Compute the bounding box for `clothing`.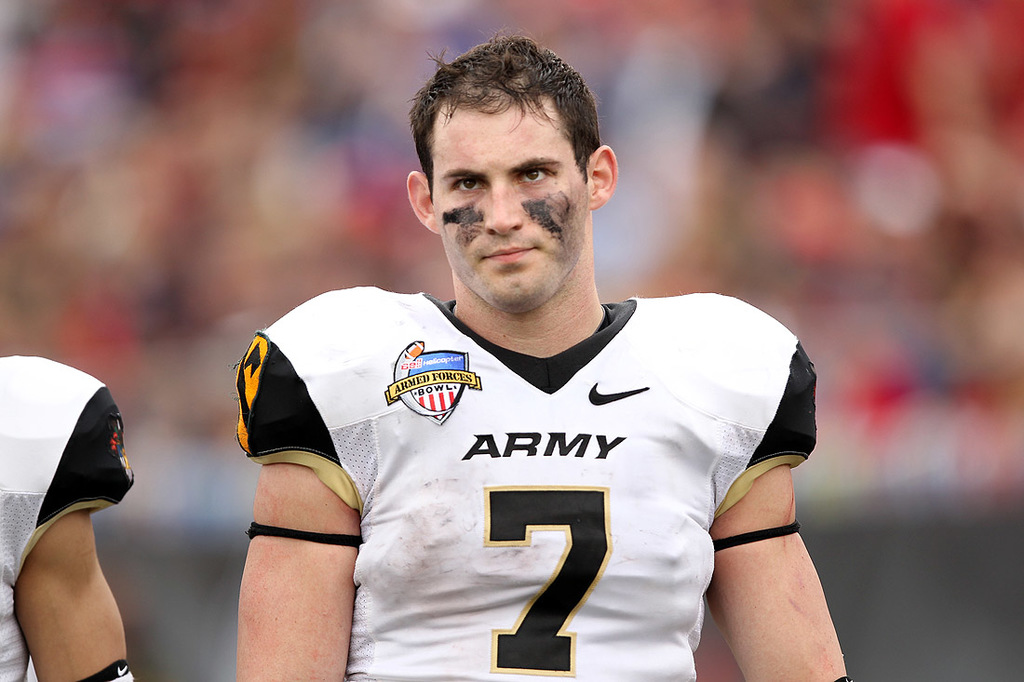
271,284,827,653.
